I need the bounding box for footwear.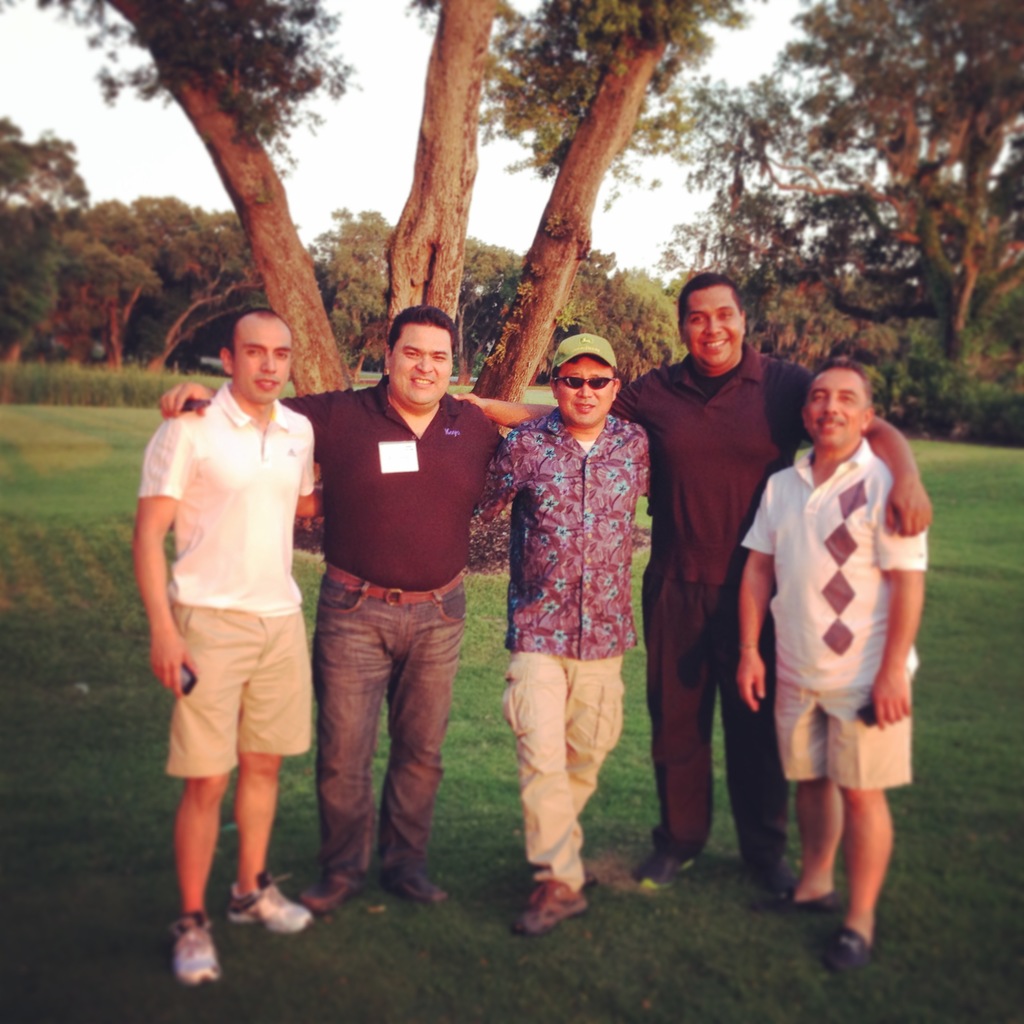
Here it is: {"x1": 166, "y1": 910, "x2": 220, "y2": 994}.
